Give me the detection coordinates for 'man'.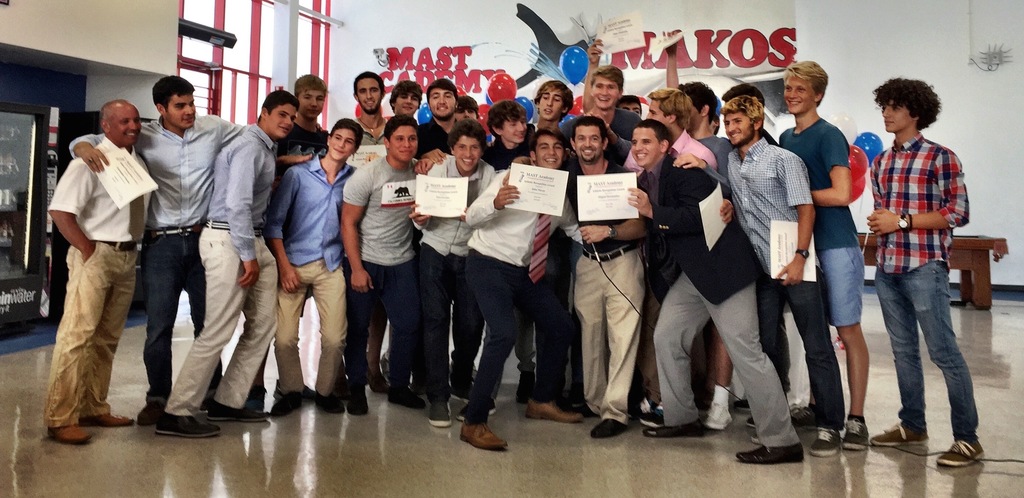
[406, 122, 495, 427].
